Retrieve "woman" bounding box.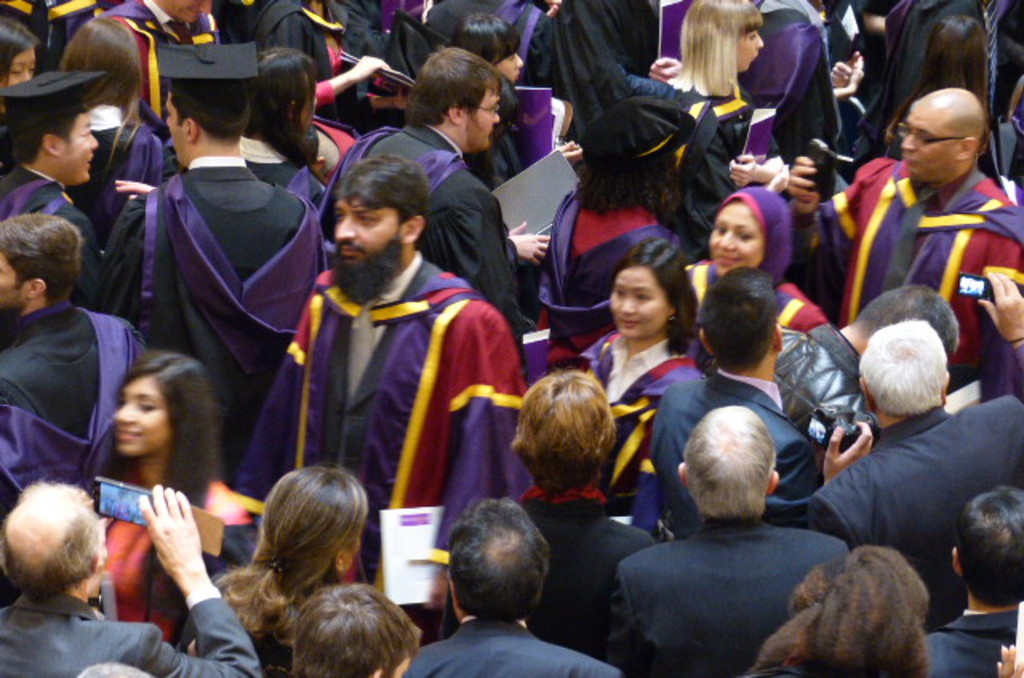
Bounding box: (left=158, top=45, right=334, bottom=217).
